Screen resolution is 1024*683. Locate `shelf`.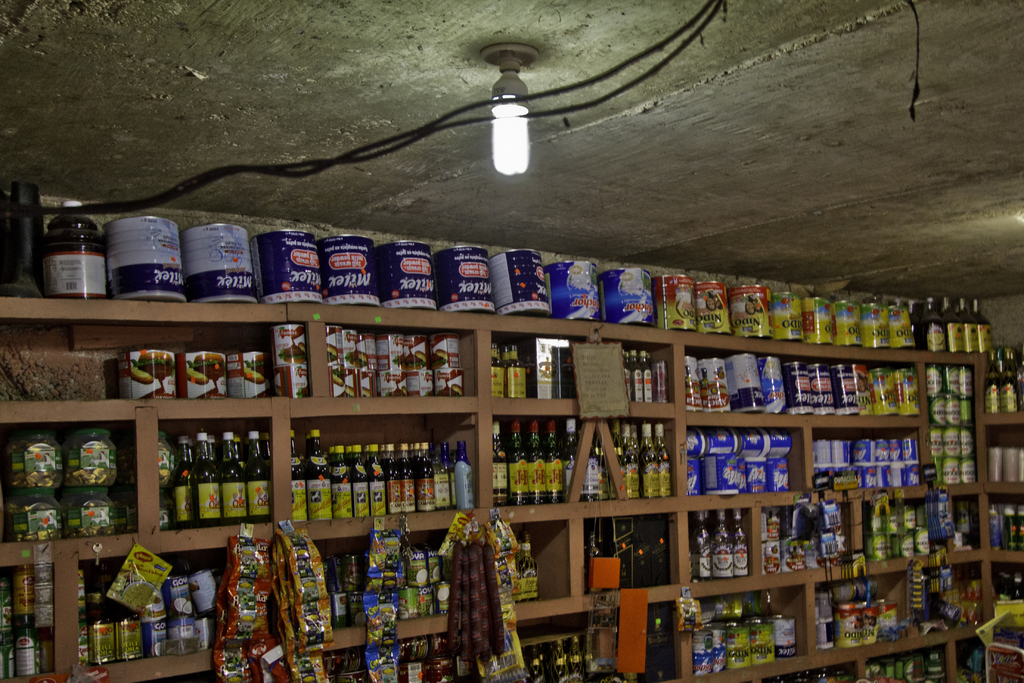
(x1=746, y1=494, x2=956, y2=599).
